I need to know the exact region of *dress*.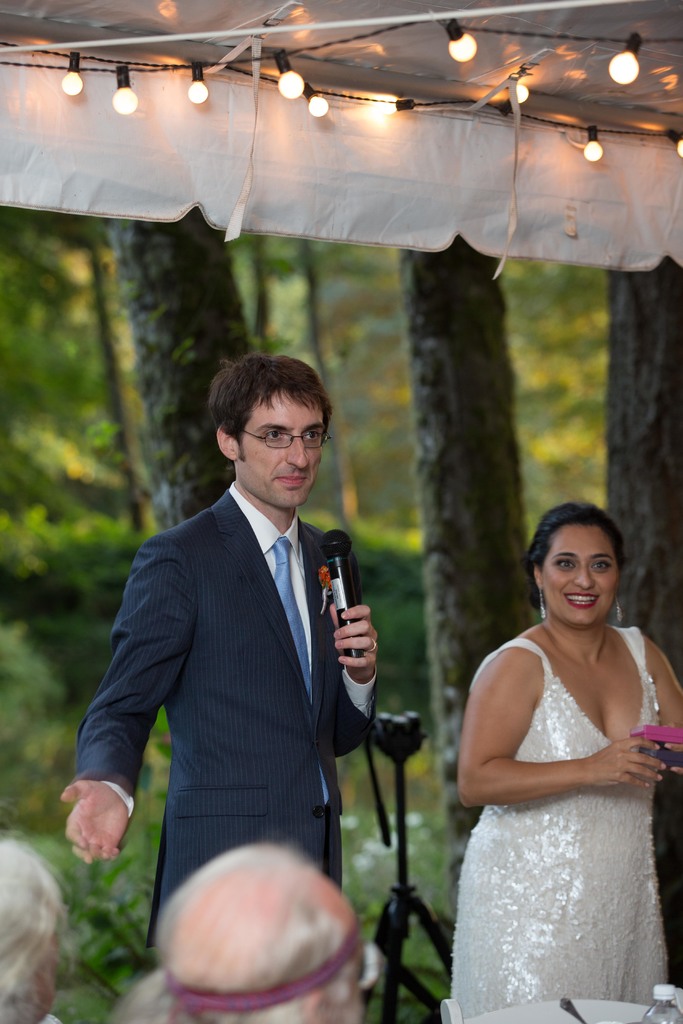
Region: {"left": 458, "top": 623, "right": 672, "bottom": 1015}.
